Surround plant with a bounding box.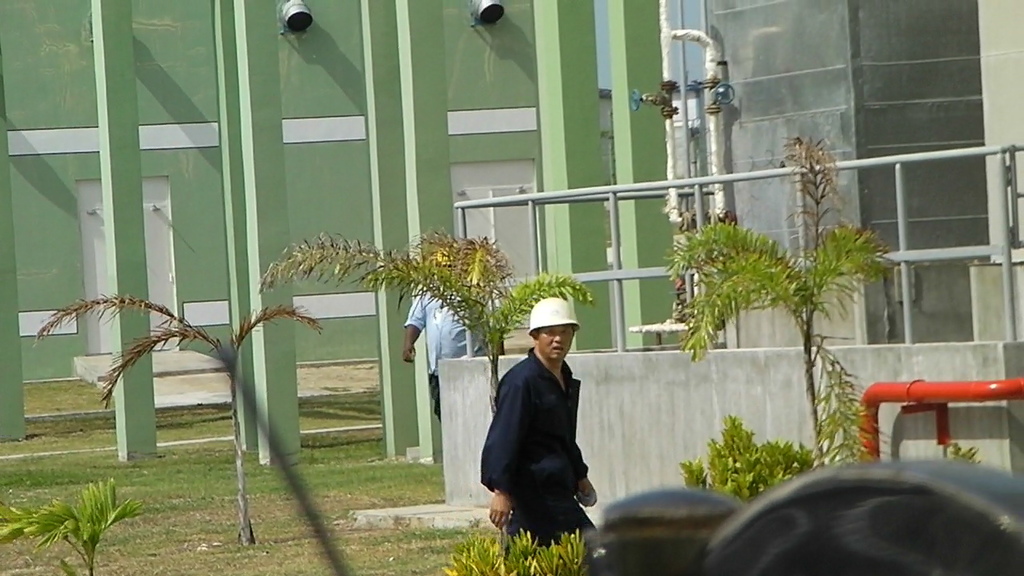
664:225:895:462.
